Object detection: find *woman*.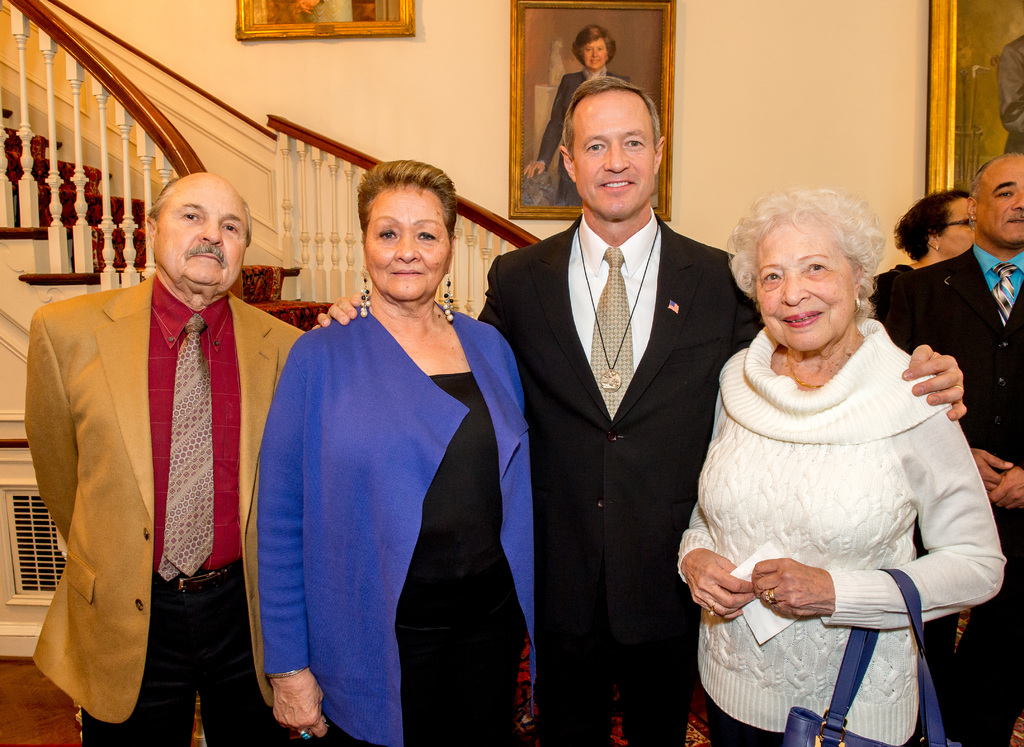
l=519, t=22, r=624, b=208.
